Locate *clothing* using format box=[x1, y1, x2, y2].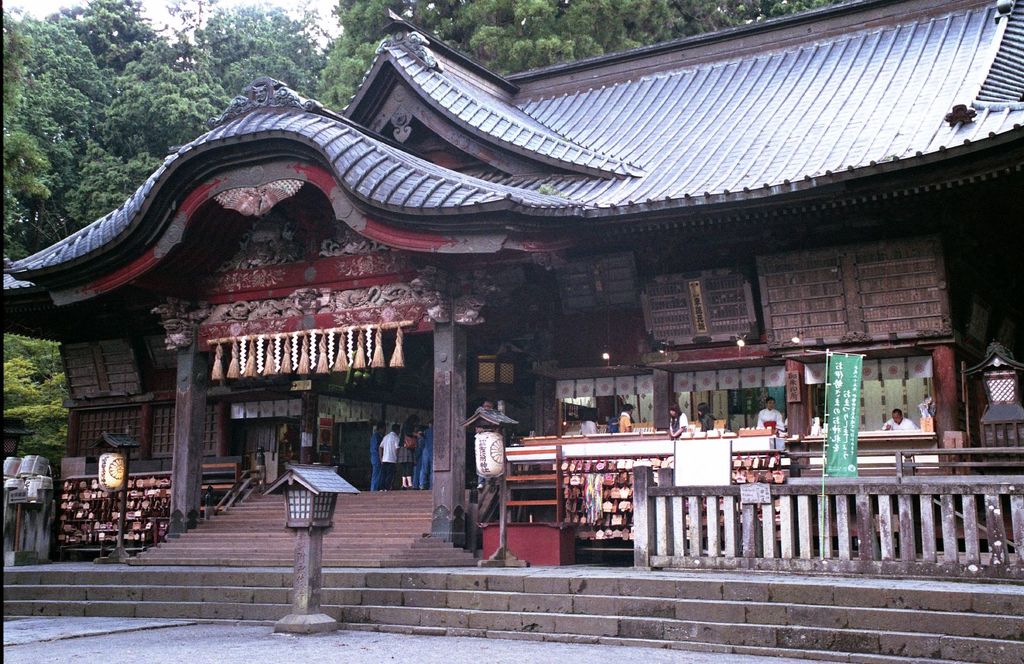
box=[620, 409, 630, 436].
